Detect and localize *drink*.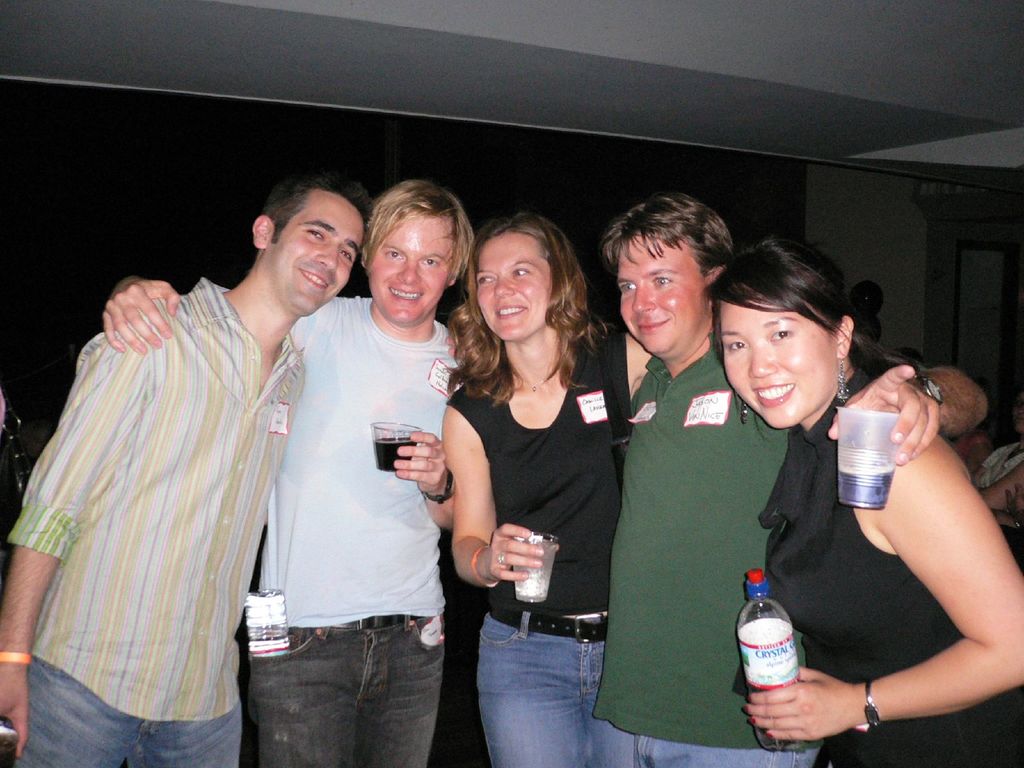
Localized at (749, 588, 819, 714).
